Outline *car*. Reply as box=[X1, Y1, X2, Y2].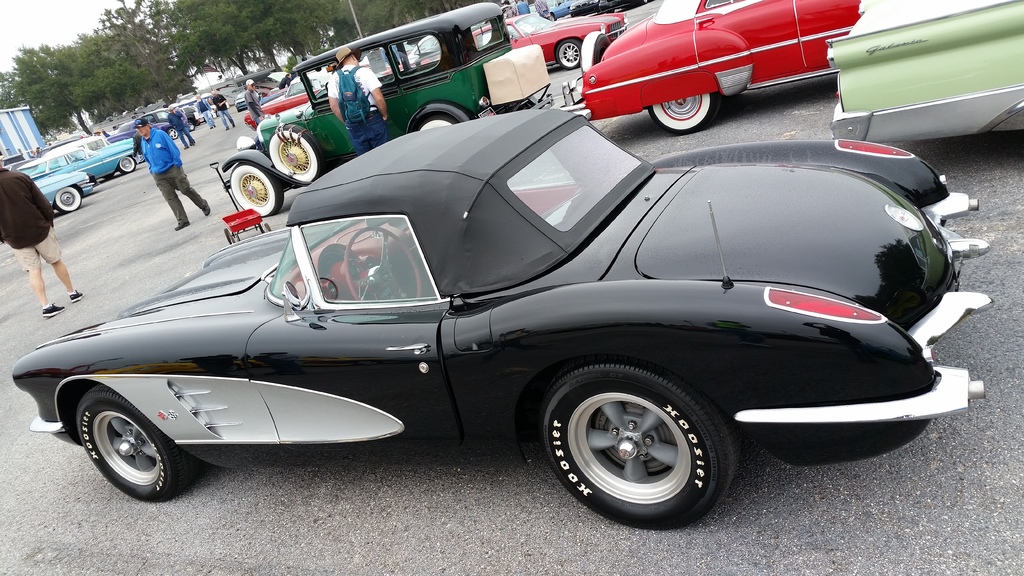
box=[566, 0, 863, 137].
